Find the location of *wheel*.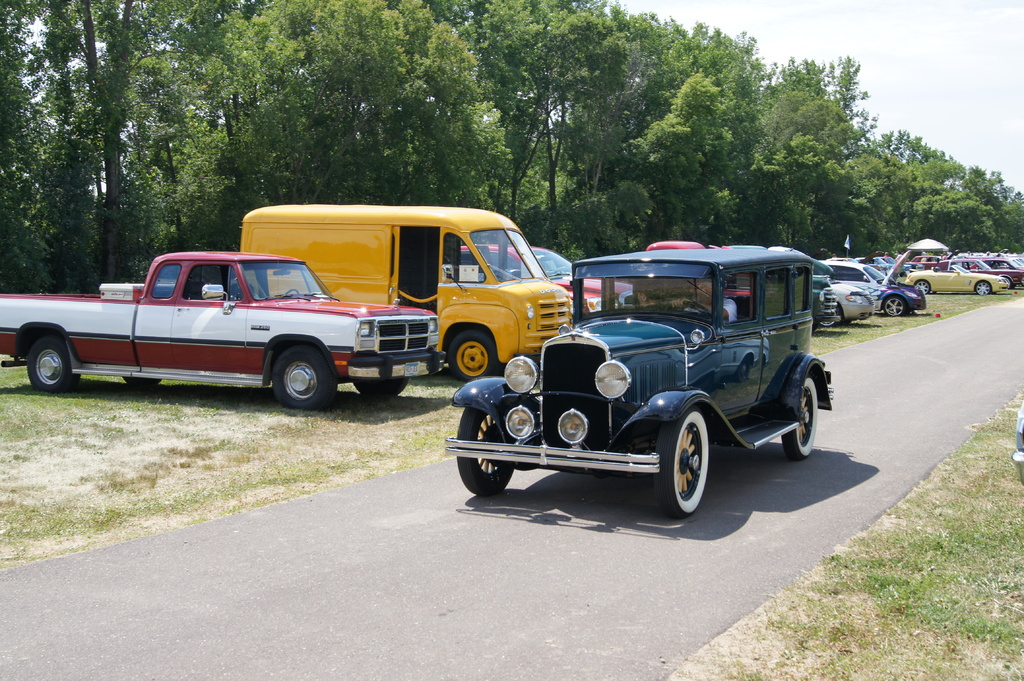
Location: detection(26, 335, 76, 387).
